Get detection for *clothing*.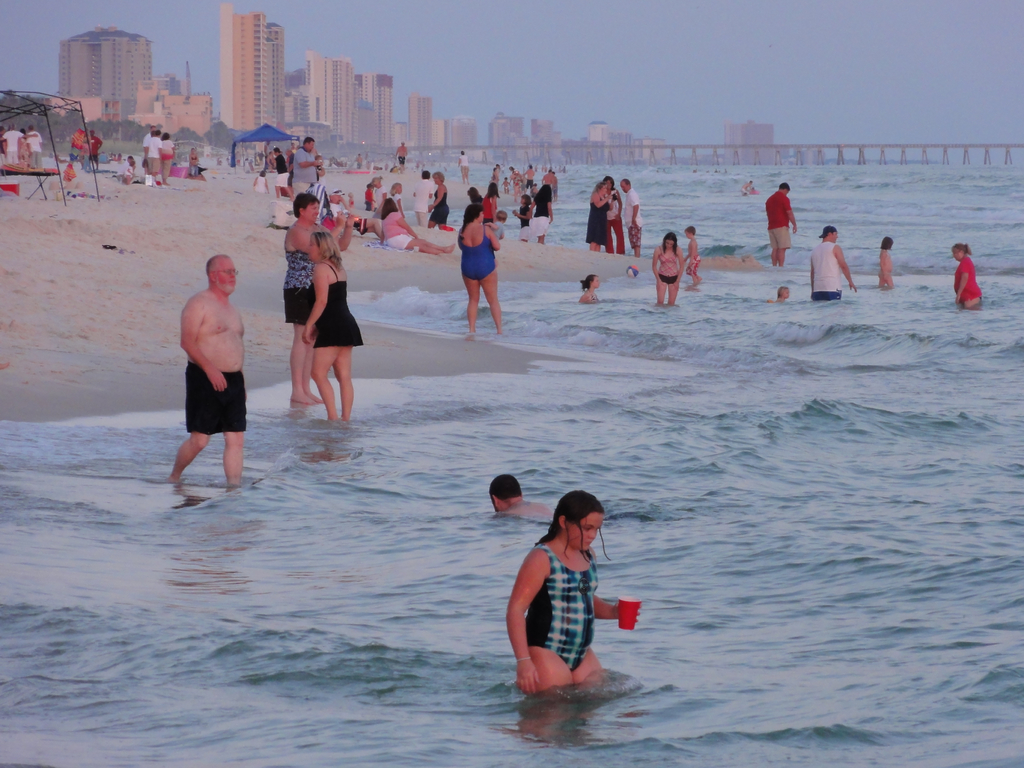
Detection: 605, 196, 627, 255.
